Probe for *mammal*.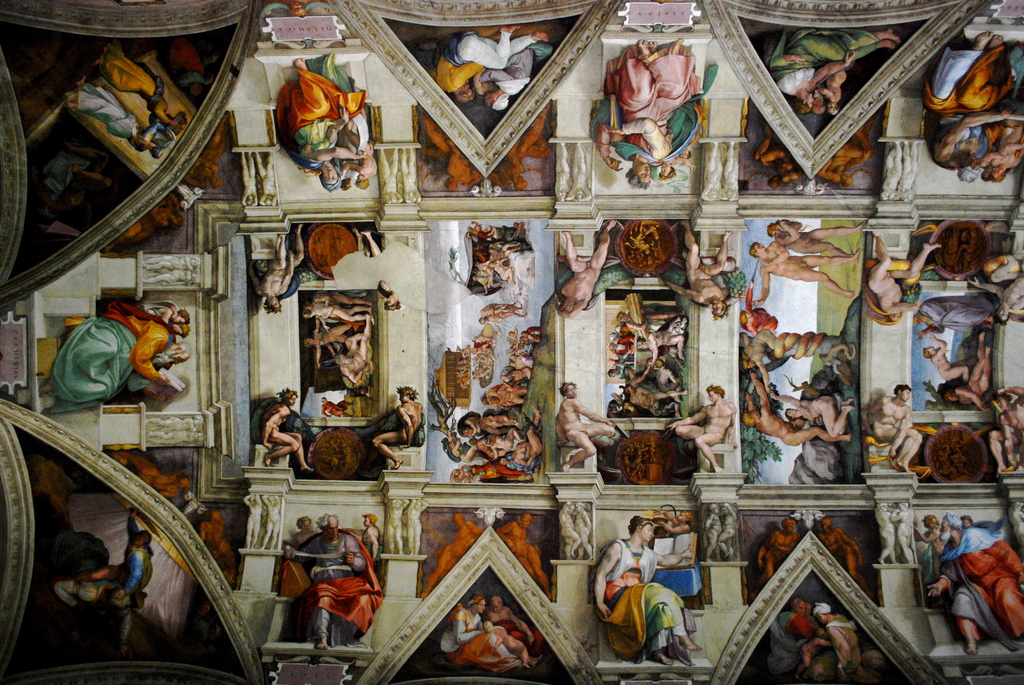
Probe result: [706,503,722,559].
